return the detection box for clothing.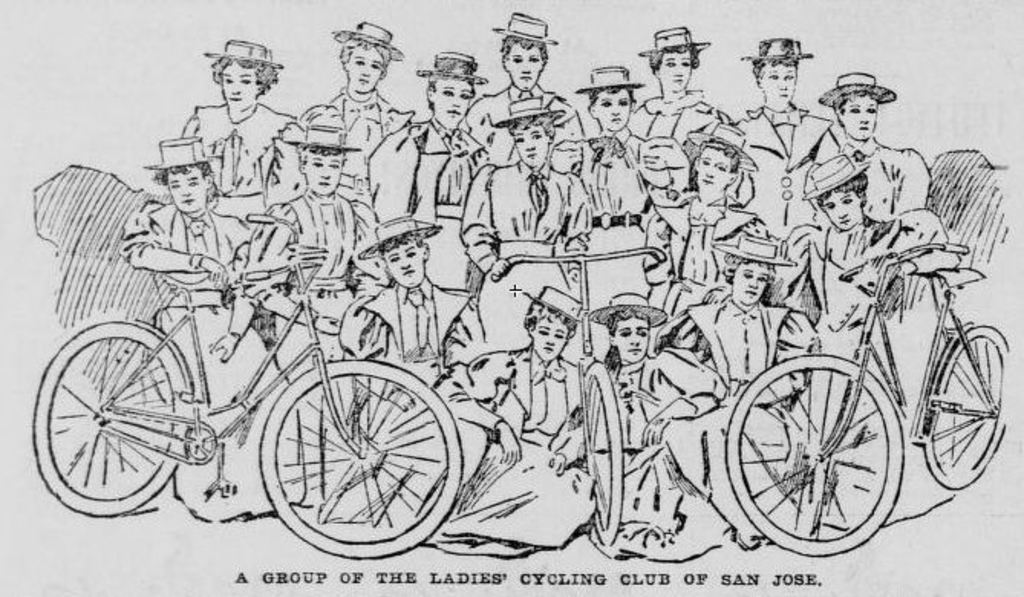
box(465, 86, 571, 133).
